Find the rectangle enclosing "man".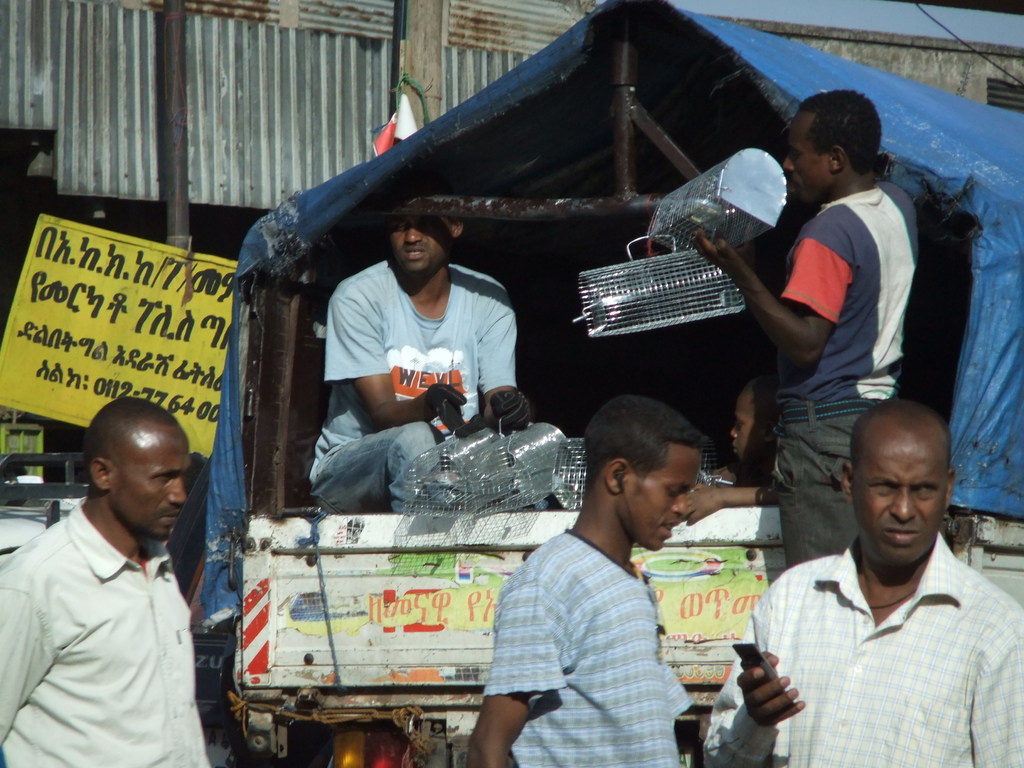
bbox=(698, 87, 928, 575).
